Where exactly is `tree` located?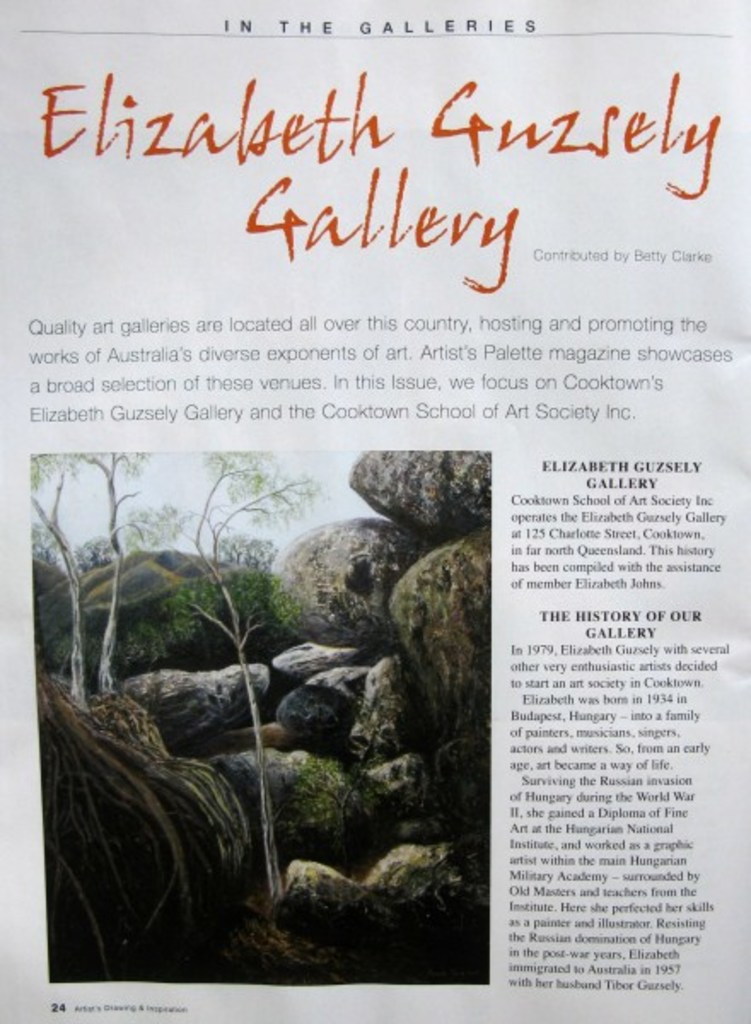
Its bounding box is l=89, t=447, r=191, b=691.
